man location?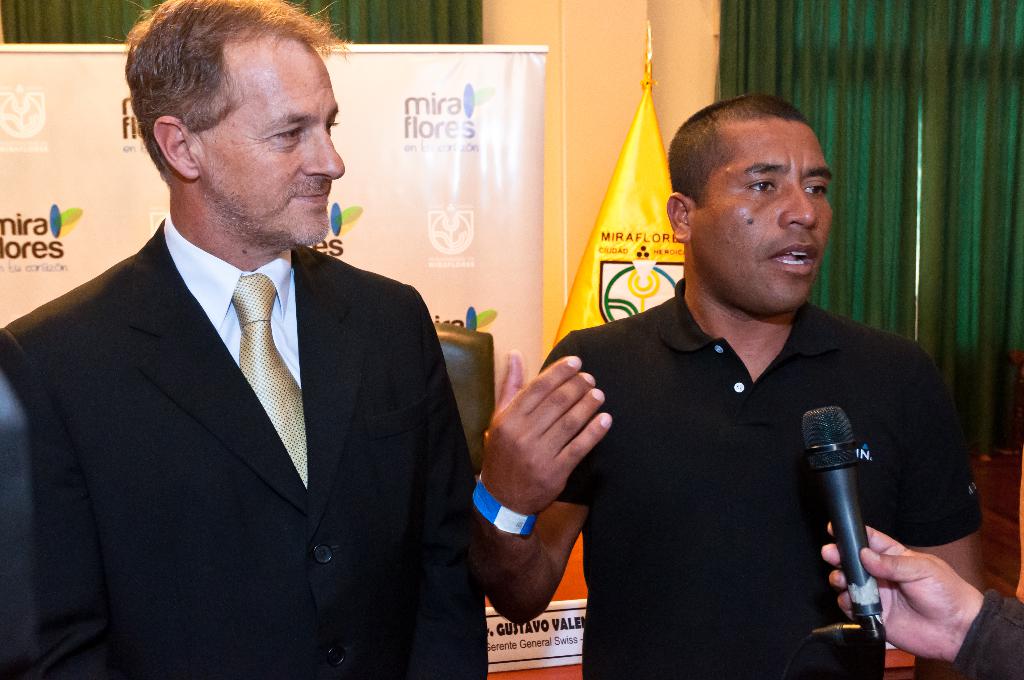
x1=520, y1=82, x2=995, y2=673
